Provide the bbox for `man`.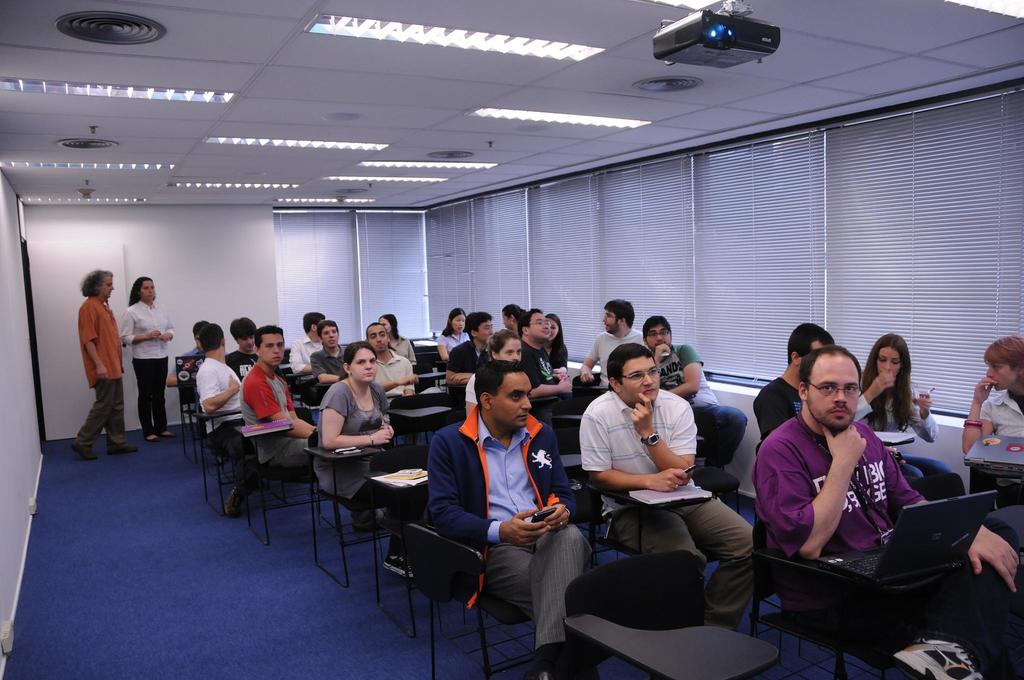
bbox=(315, 312, 356, 384).
